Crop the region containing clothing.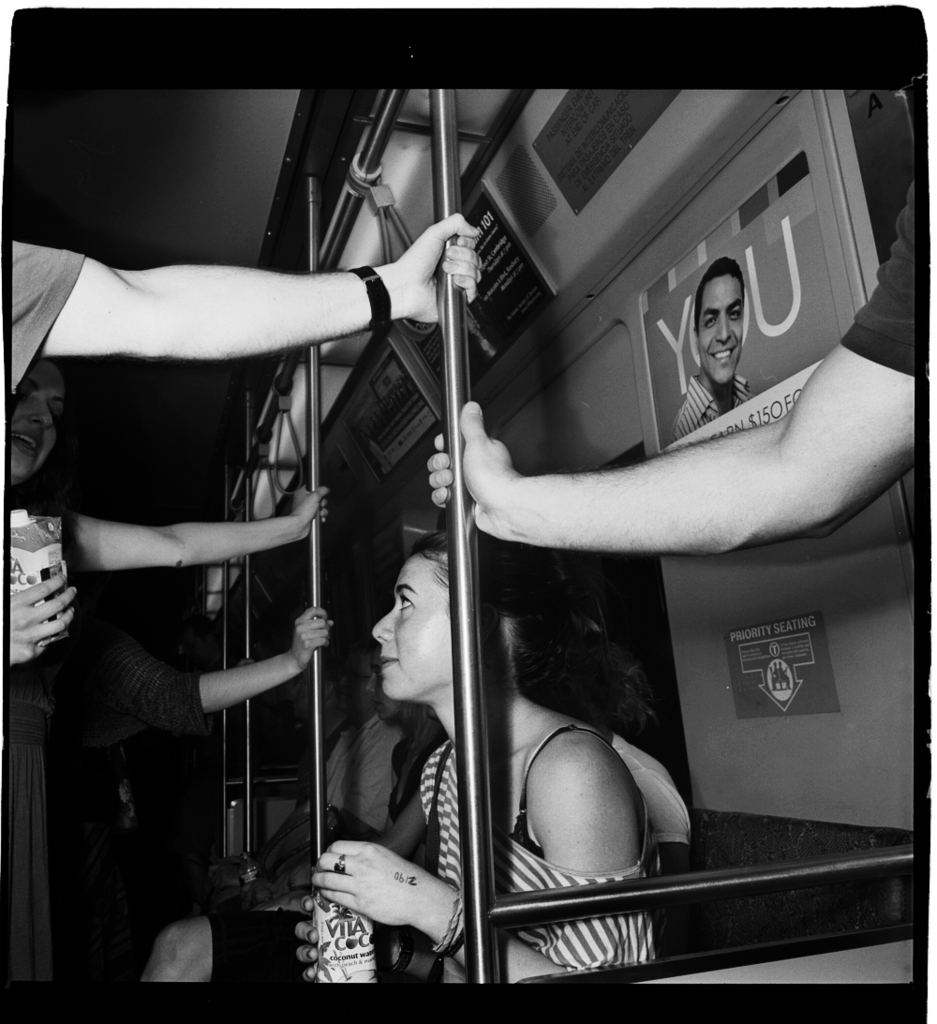
Crop region: 210,707,411,908.
